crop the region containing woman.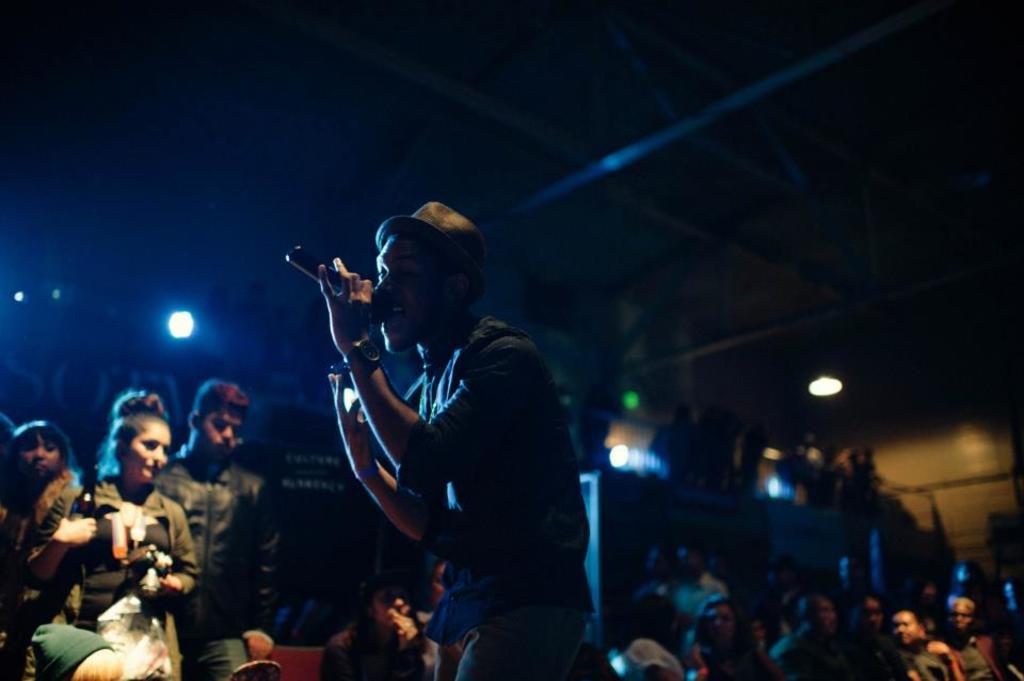
Crop region: box=[687, 592, 785, 680].
